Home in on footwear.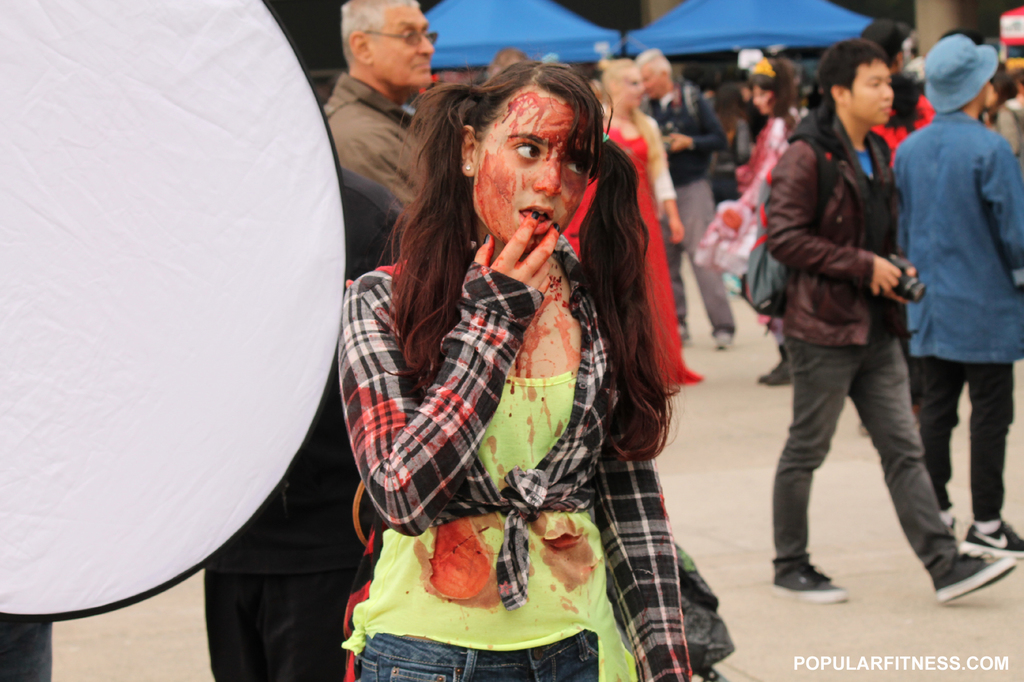
Homed in at [960,522,1023,561].
